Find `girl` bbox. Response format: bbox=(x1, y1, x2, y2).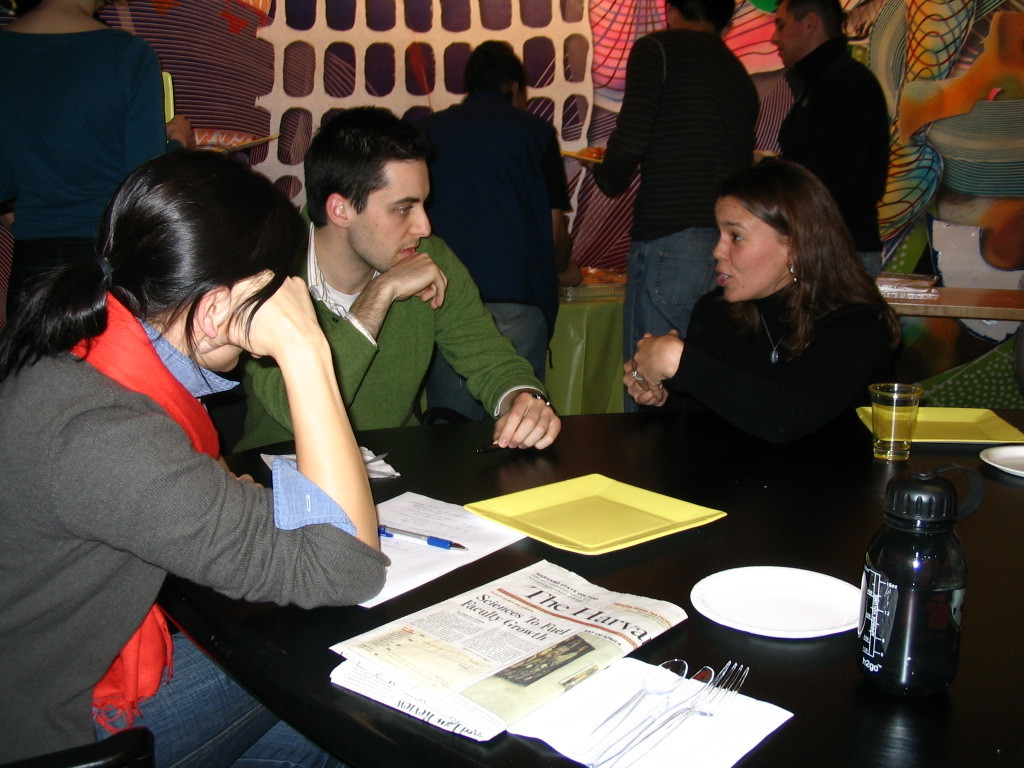
bbox=(0, 146, 385, 767).
